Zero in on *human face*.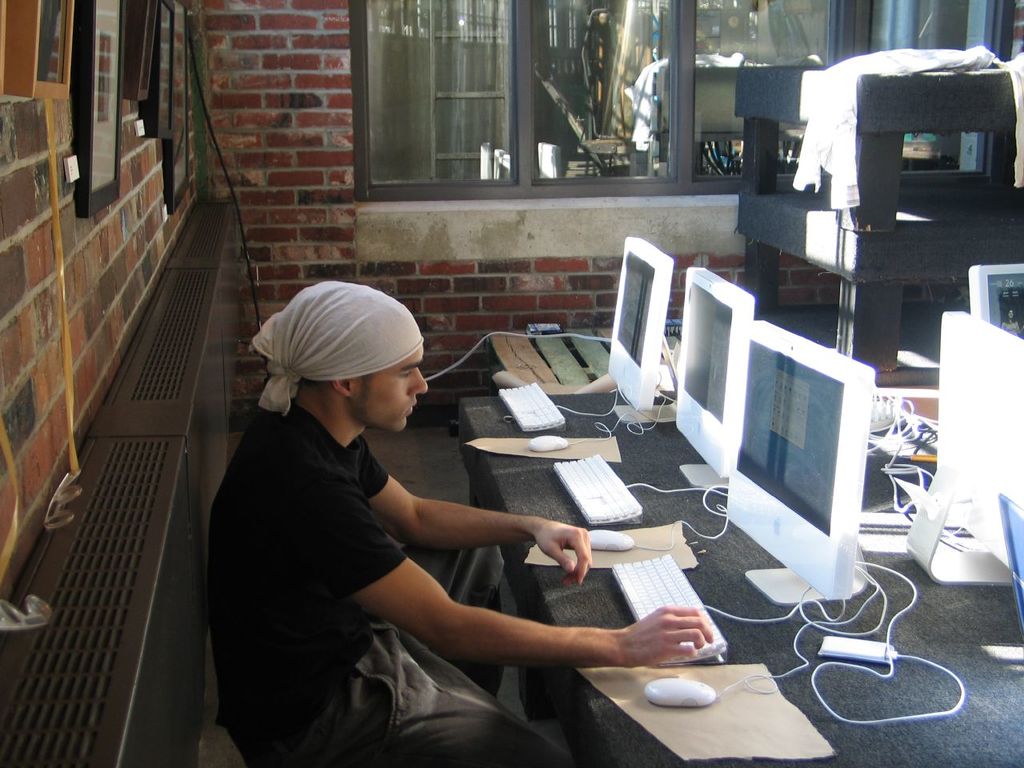
Zeroed in: 359, 350, 430, 436.
